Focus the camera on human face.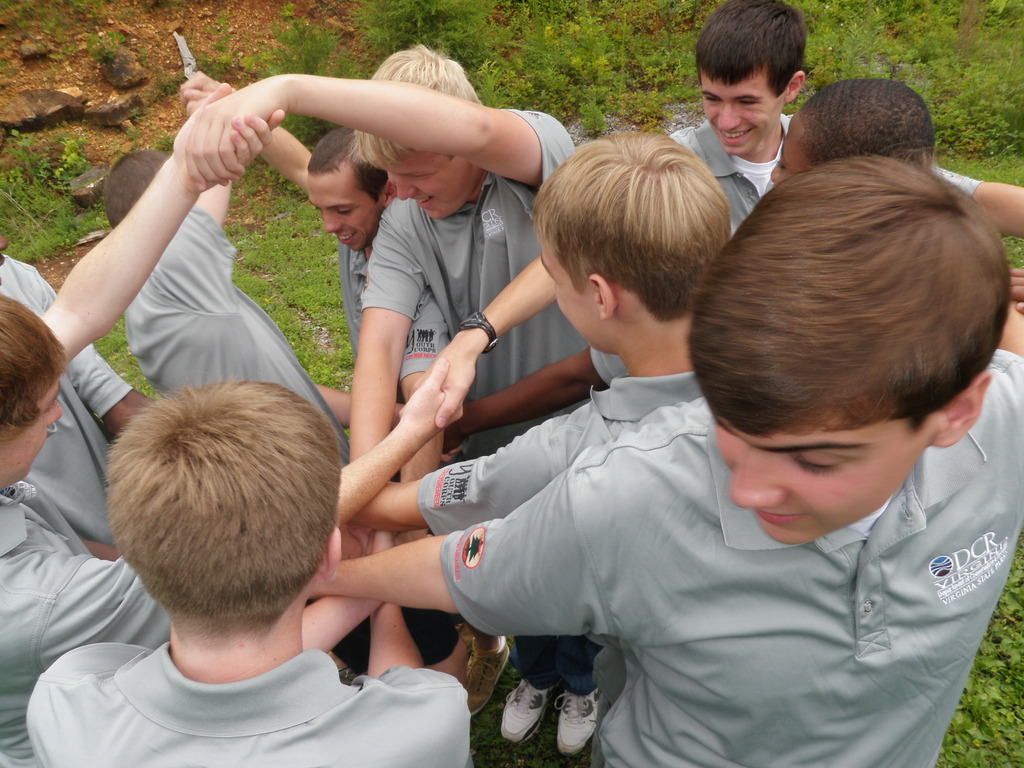
Focus region: region(711, 420, 929, 550).
